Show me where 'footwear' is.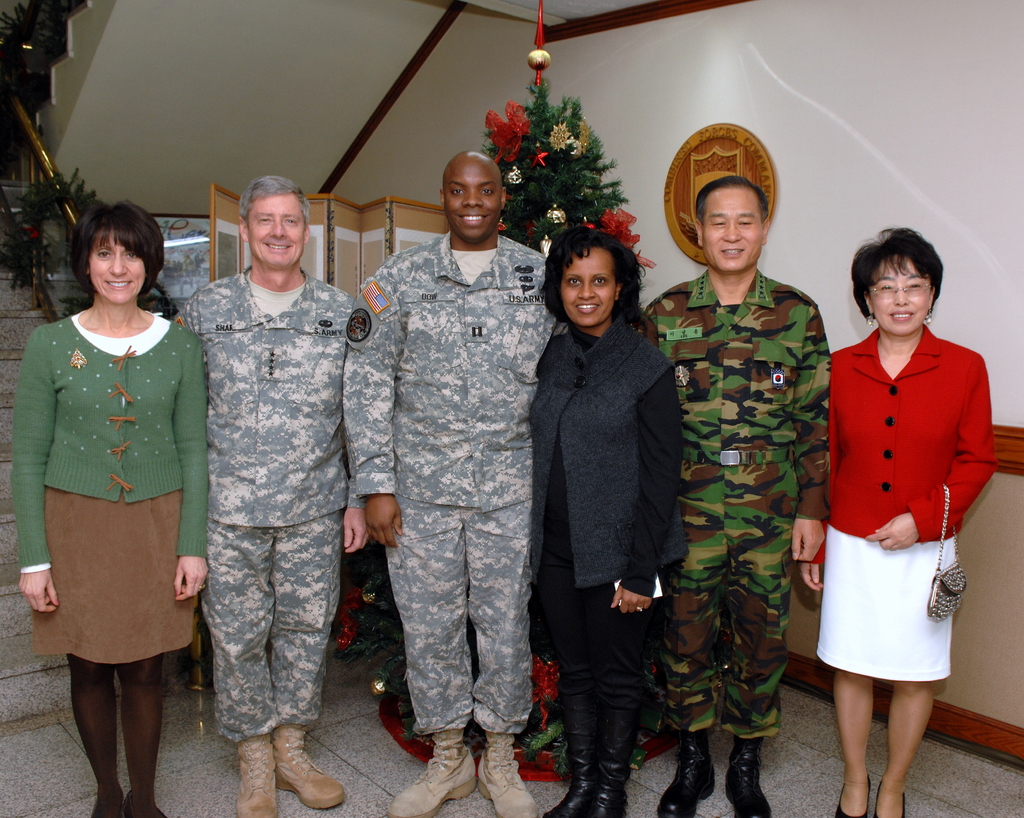
'footwear' is at (476, 732, 537, 817).
